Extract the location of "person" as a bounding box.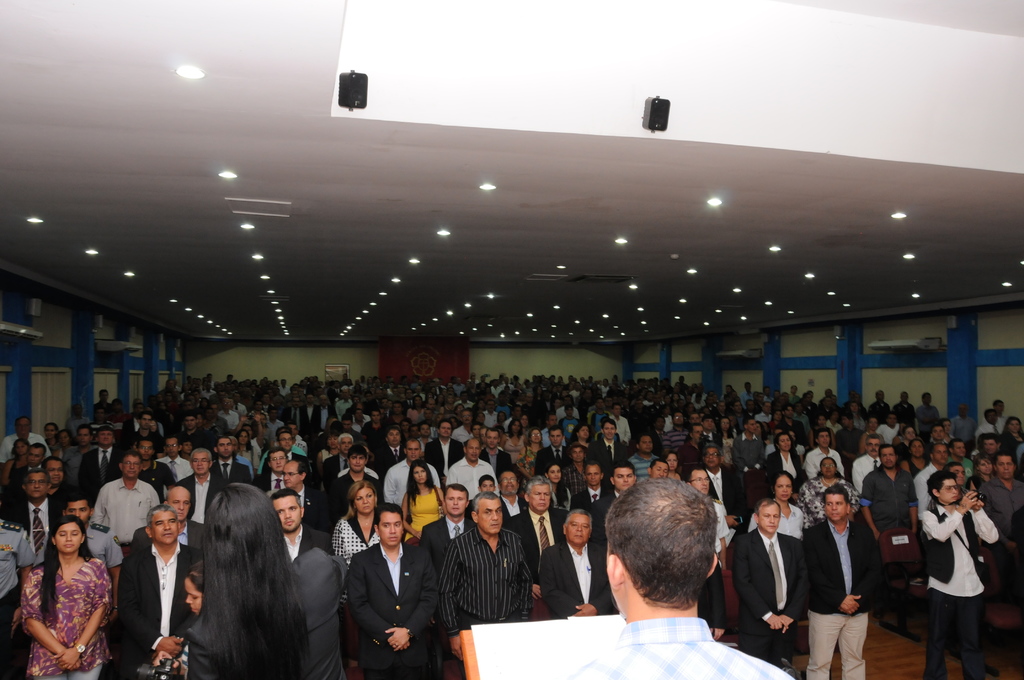
(x1=570, y1=475, x2=796, y2=679).
